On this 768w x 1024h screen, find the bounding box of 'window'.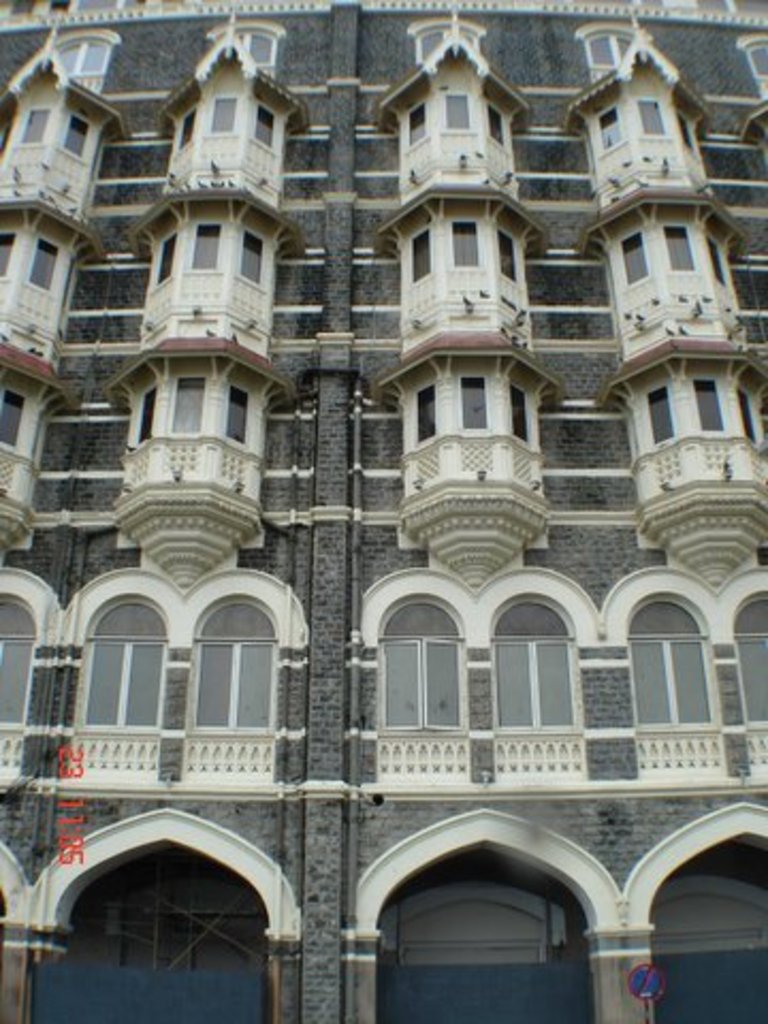
Bounding box: box=[179, 109, 273, 158].
